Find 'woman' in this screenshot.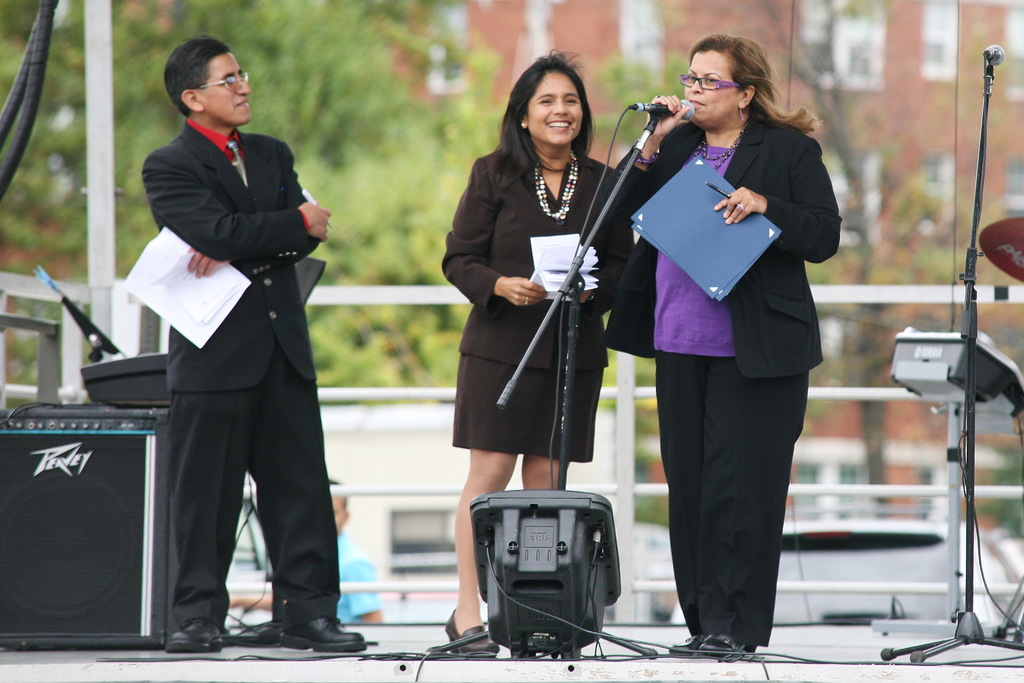
The bounding box for 'woman' is detection(442, 44, 637, 657).
